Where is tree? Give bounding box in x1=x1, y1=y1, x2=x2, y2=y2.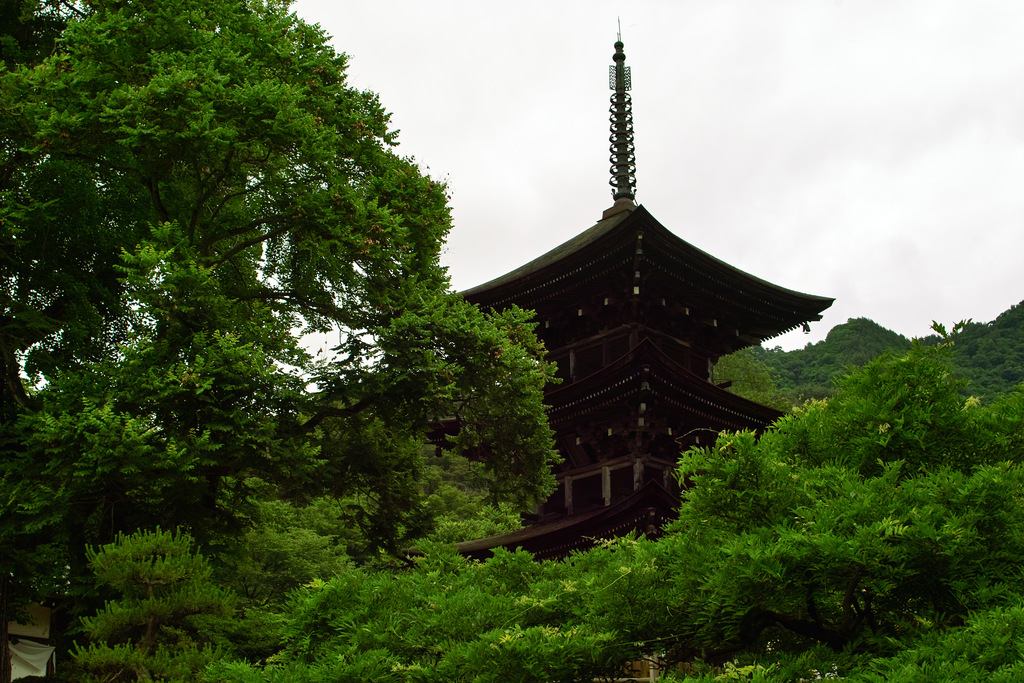
x1=0, y1=0, x2=566, y2=624.
